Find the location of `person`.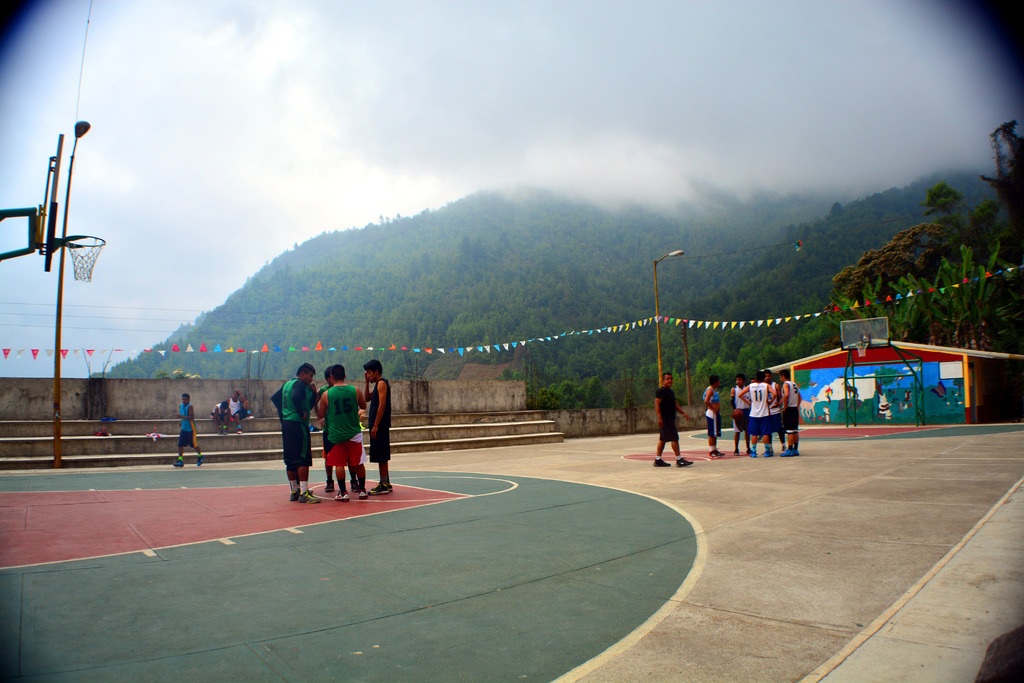
Location: detection(316, 362, 380, 504).
